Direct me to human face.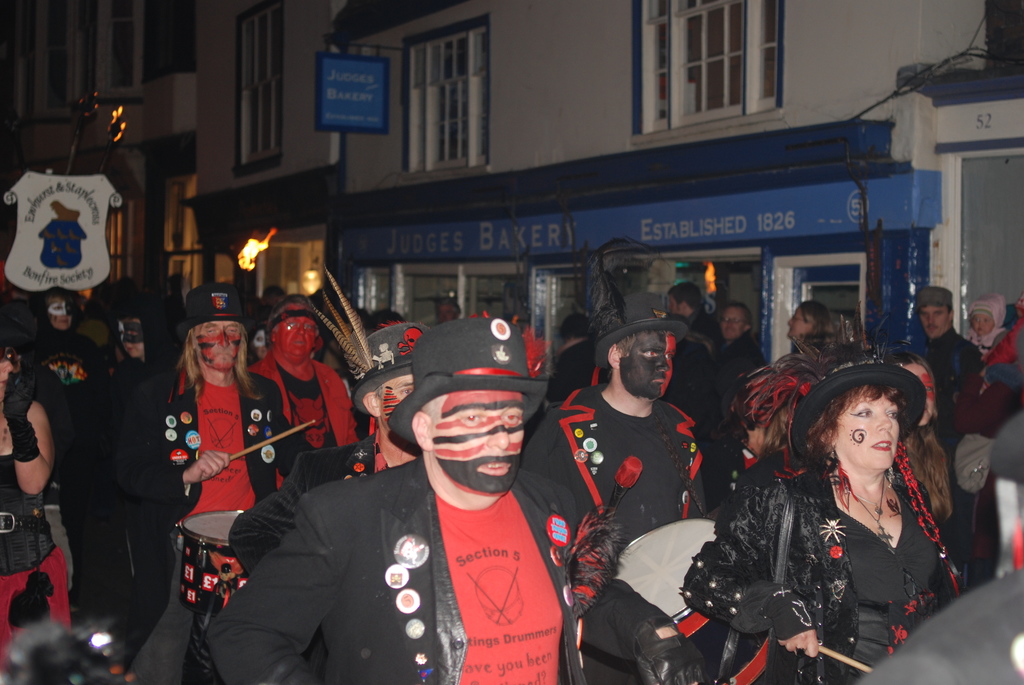
Direction: [428, 385, 527, 491].
